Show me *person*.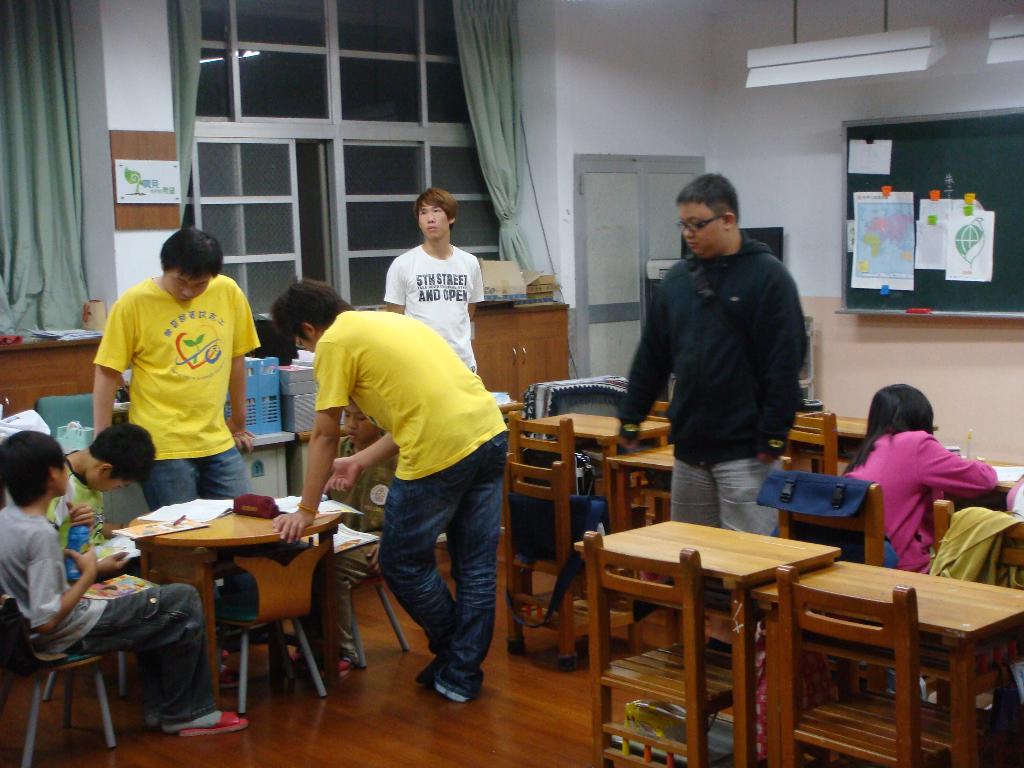
*person* is here: box=[615, 163, 819, 542].
